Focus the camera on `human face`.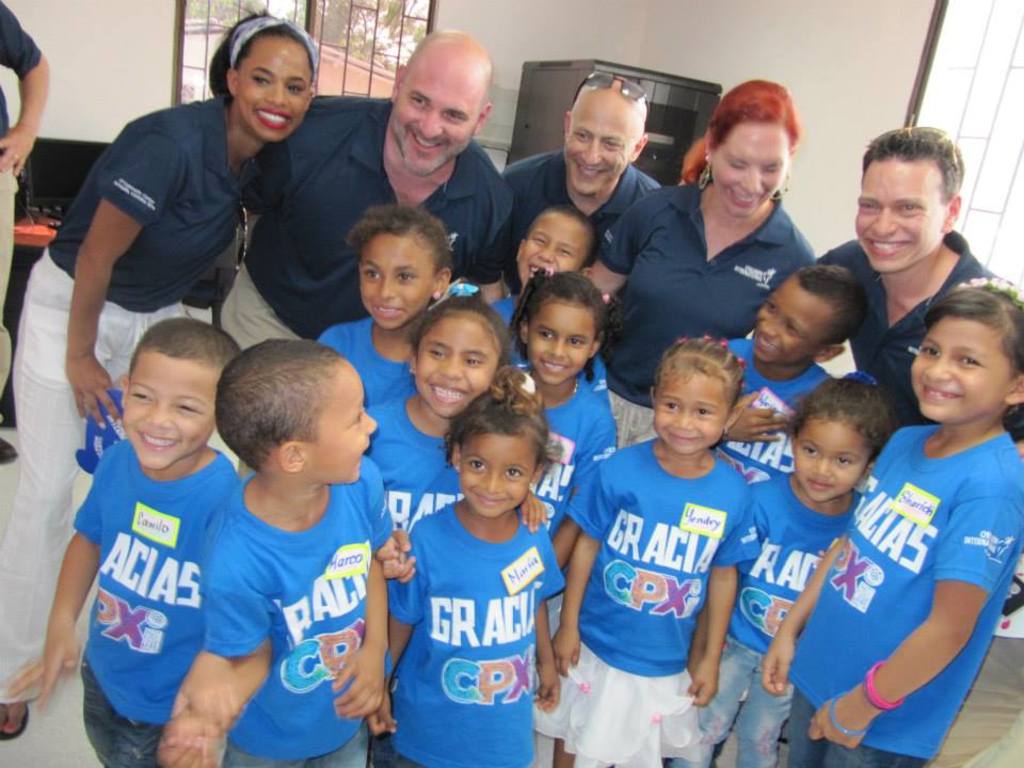
Focus region: rect(305, 364, 379, 484).
